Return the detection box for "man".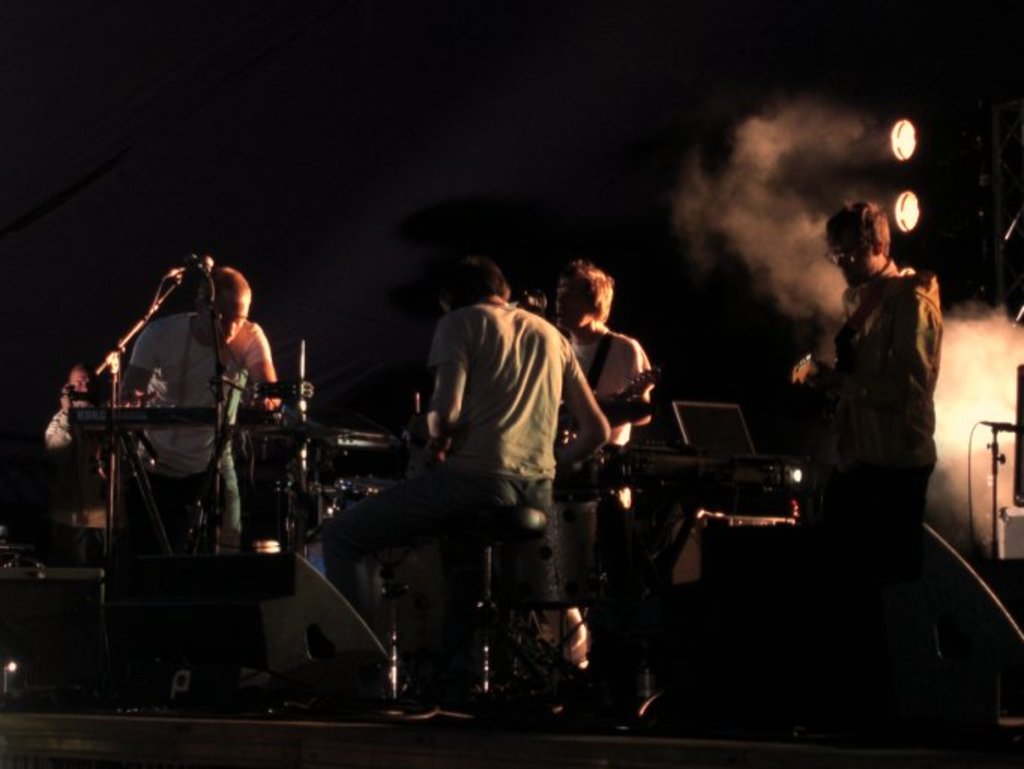
417 258 613 659.
